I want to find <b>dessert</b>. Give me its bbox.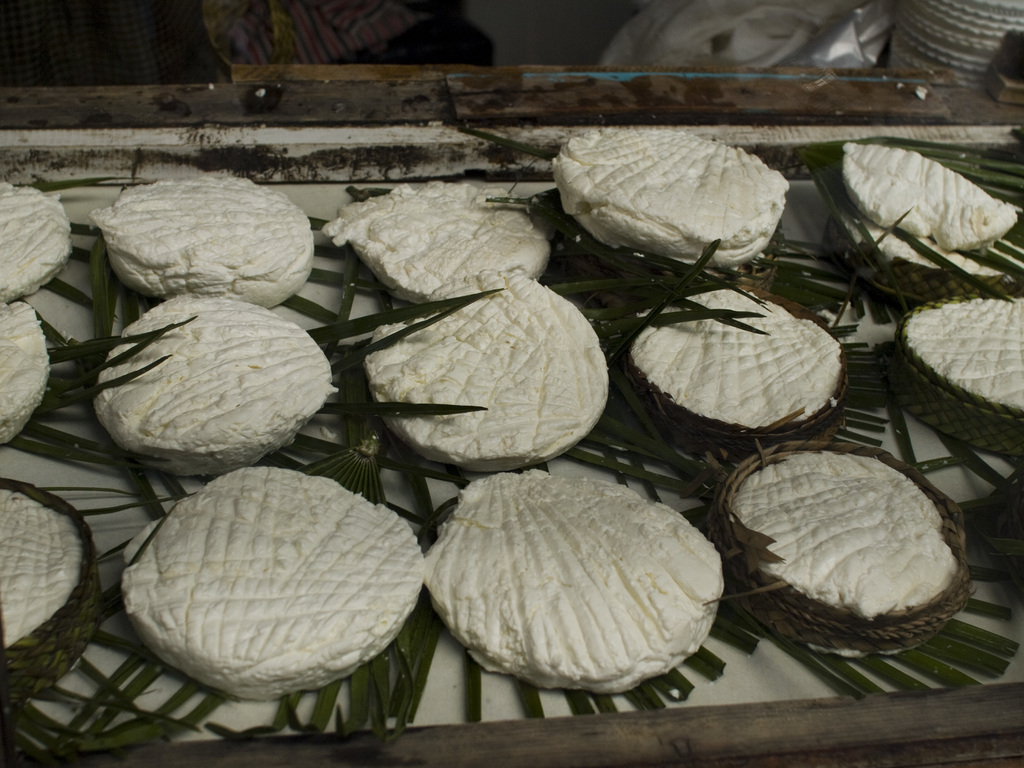
detection(77, 180, 323, 301).
